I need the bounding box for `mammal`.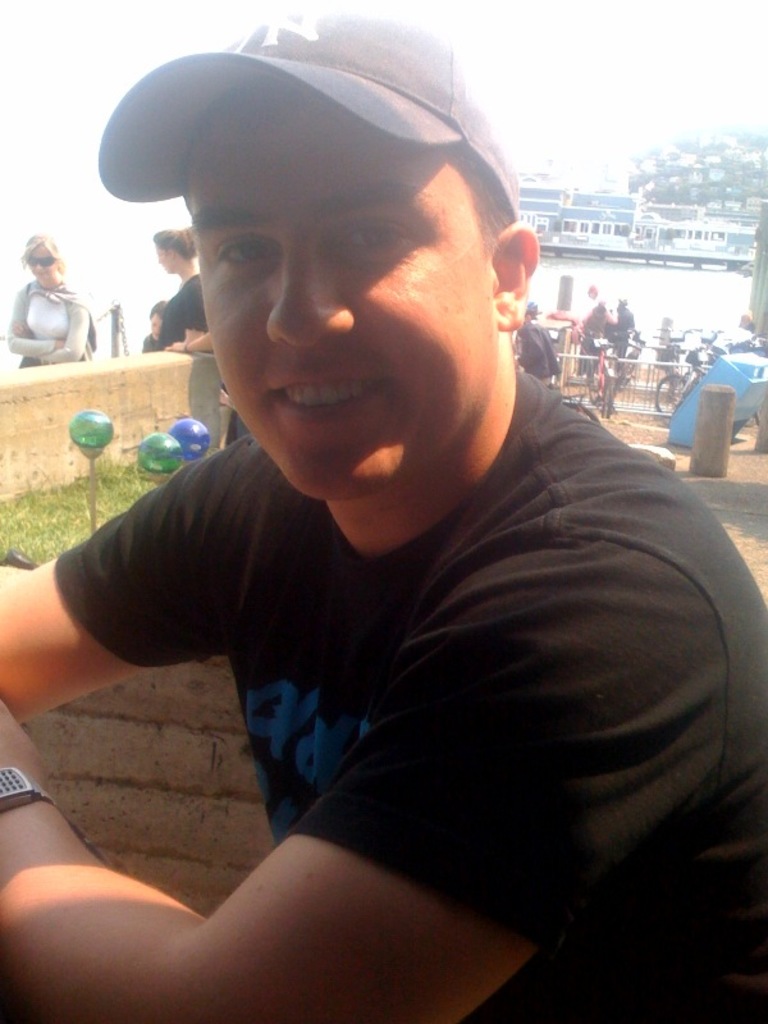
Here it is: l=154, t=223, r=215, b=352.
